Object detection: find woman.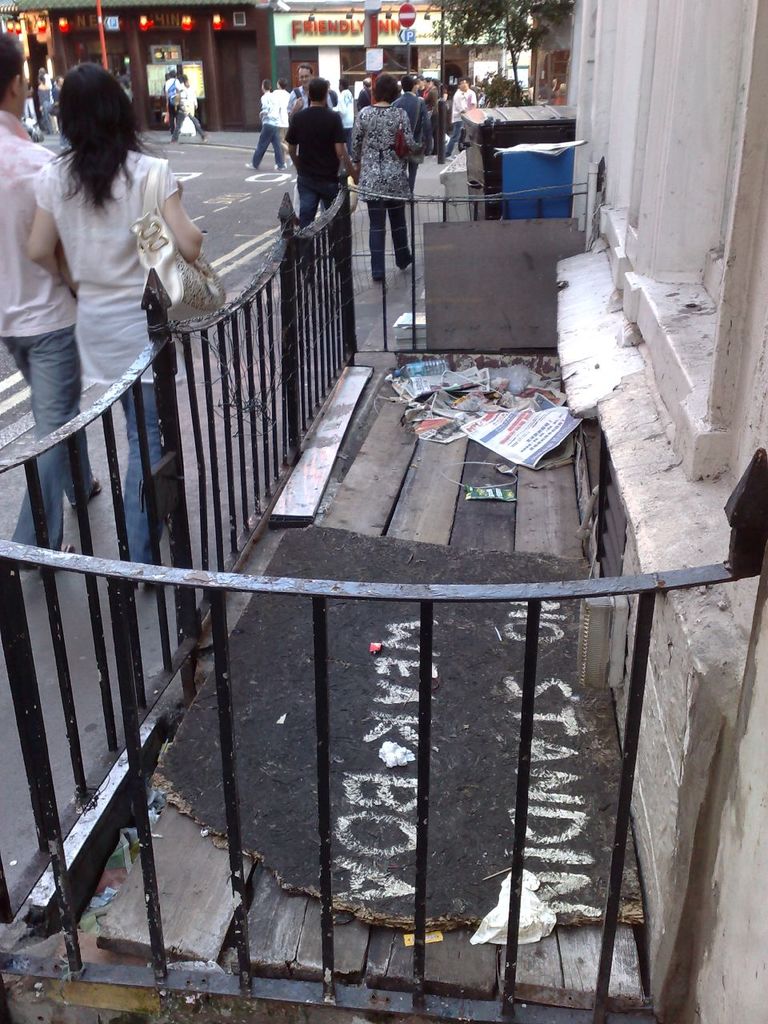
[348,71,421,282].
